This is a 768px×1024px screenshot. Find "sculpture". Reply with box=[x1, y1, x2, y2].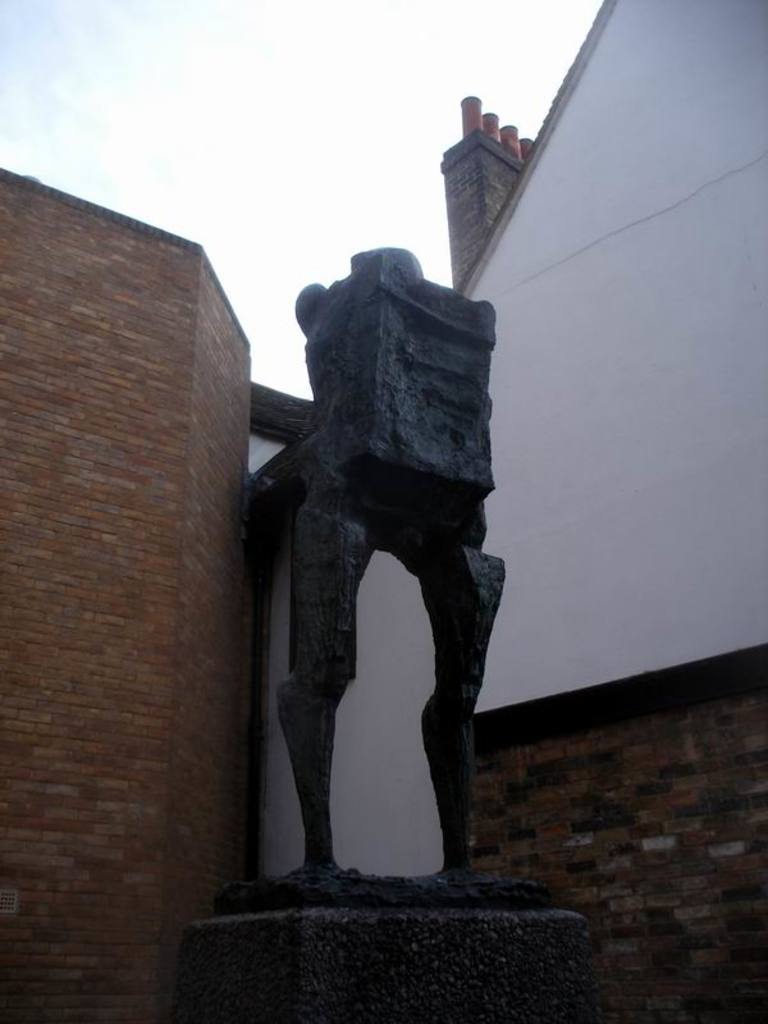
box=[230, 209, 515, 909].
